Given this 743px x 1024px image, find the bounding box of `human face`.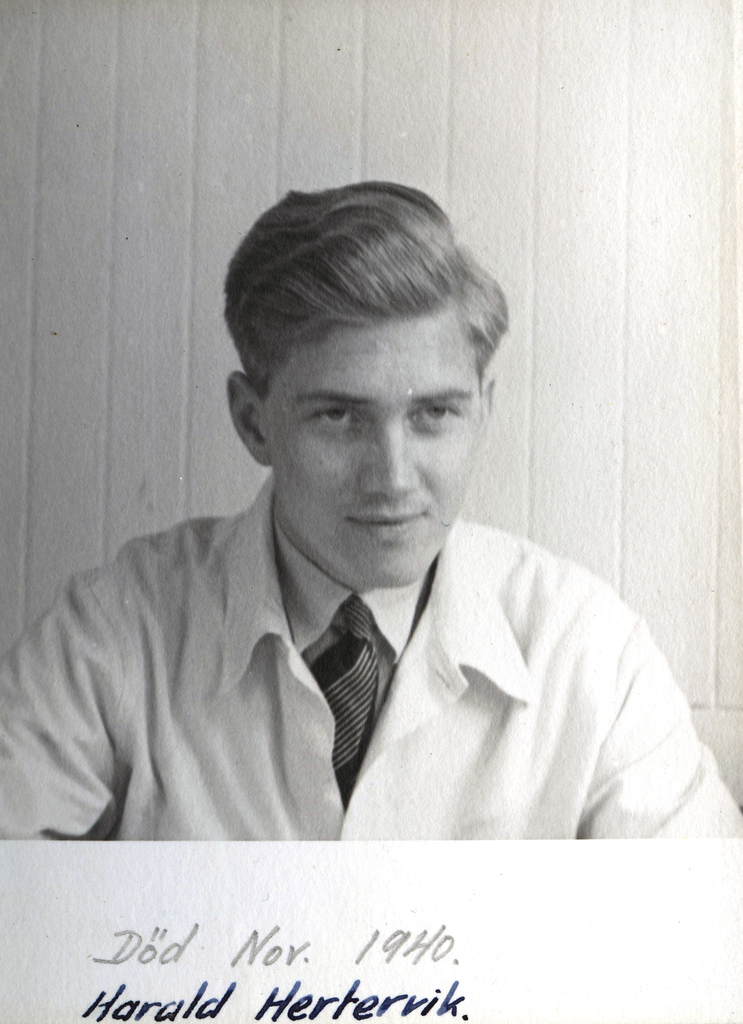
[265,319,483,589].
